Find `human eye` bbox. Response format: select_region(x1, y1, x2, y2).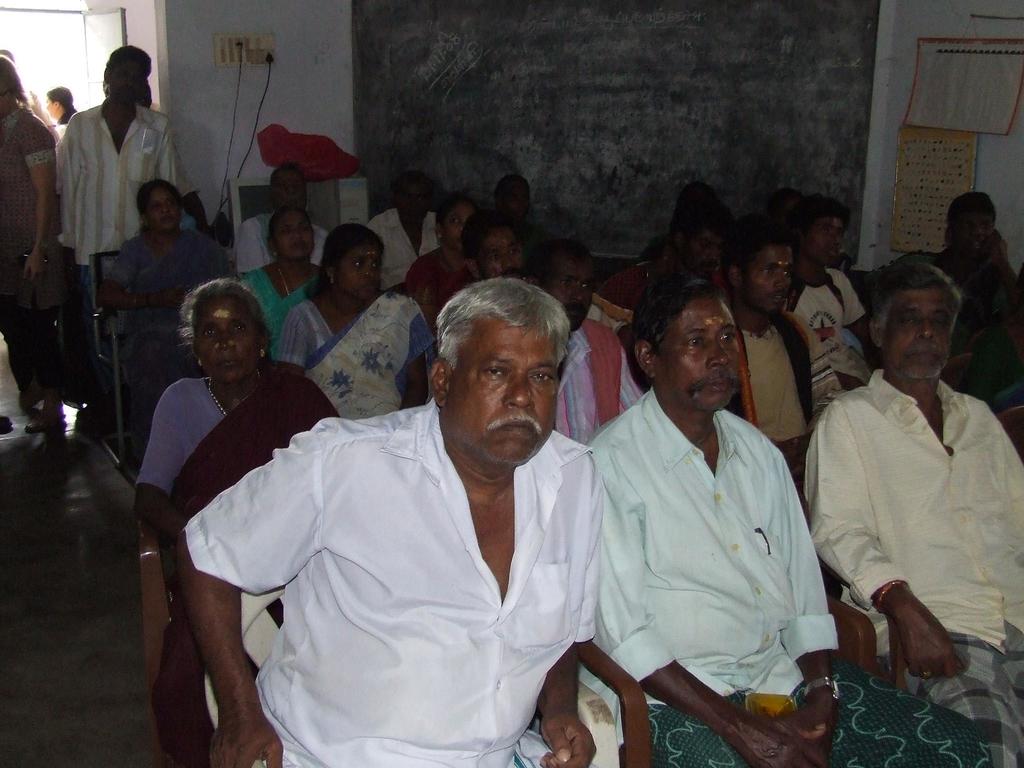
select_region(561, 278, 573, 287).
